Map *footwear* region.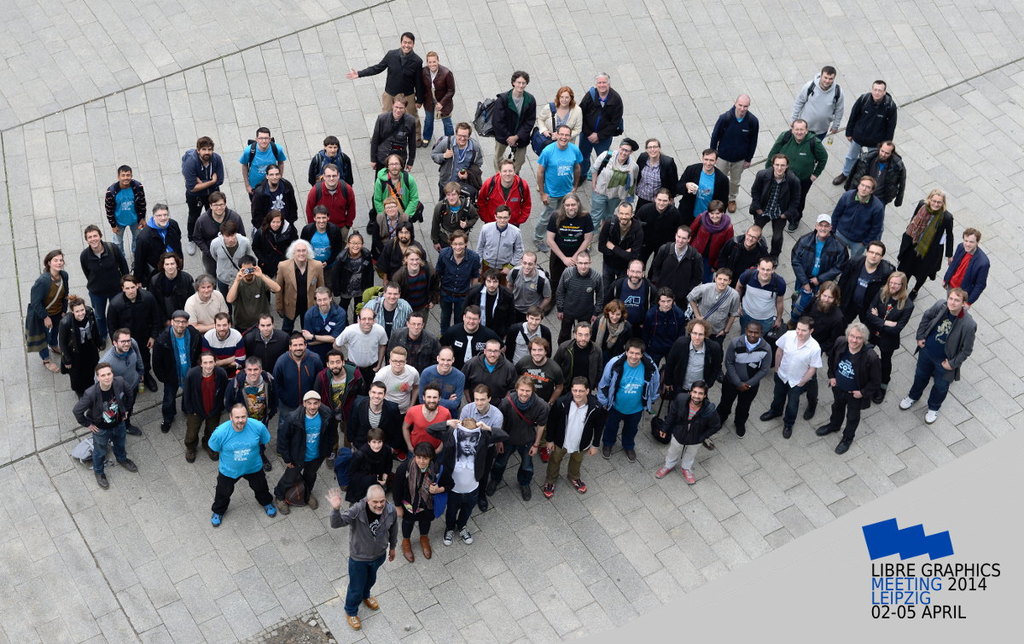
Mapped to [x1=759, y1=409, x2=782, y2=421].
